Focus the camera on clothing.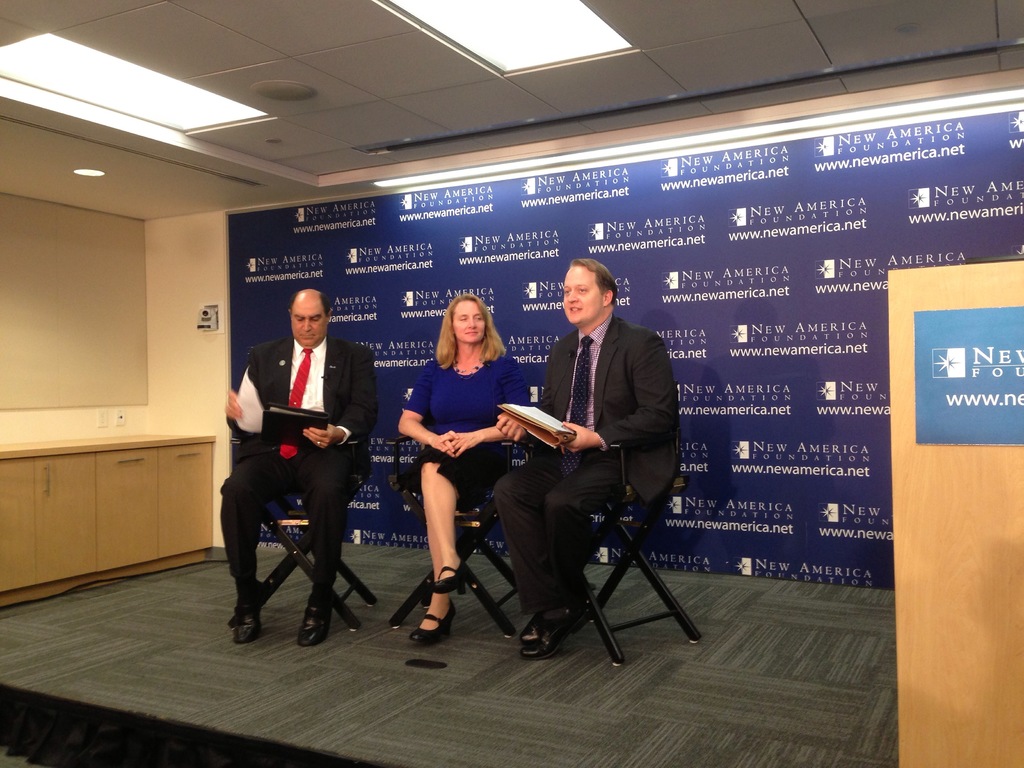
Focus region: <region>492, 467, 632, 646</region>.
